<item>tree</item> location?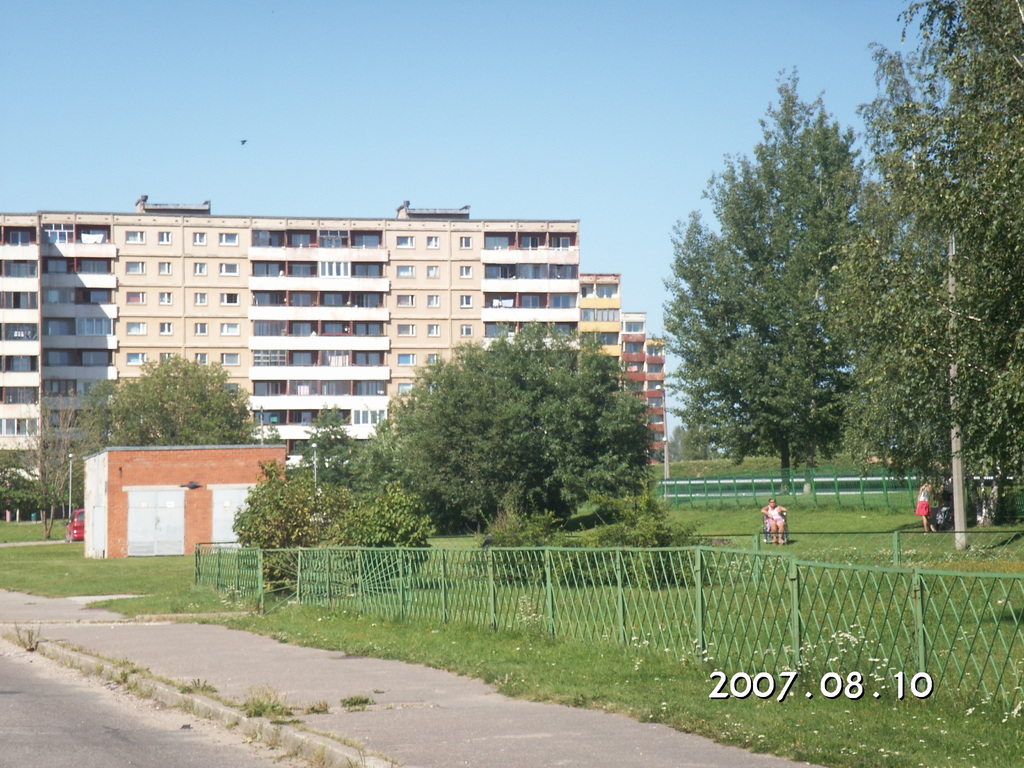
bbox=[70, 346, 284, 446]
